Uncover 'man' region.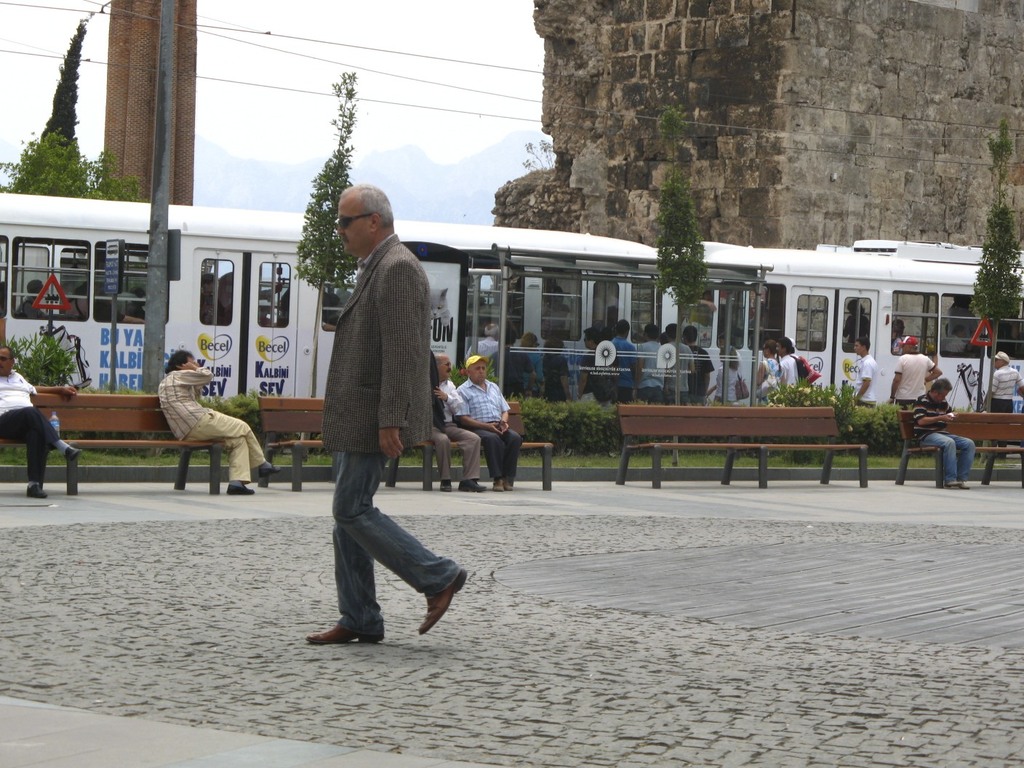
Uncovered: rect(469, 321, 500, 357).
